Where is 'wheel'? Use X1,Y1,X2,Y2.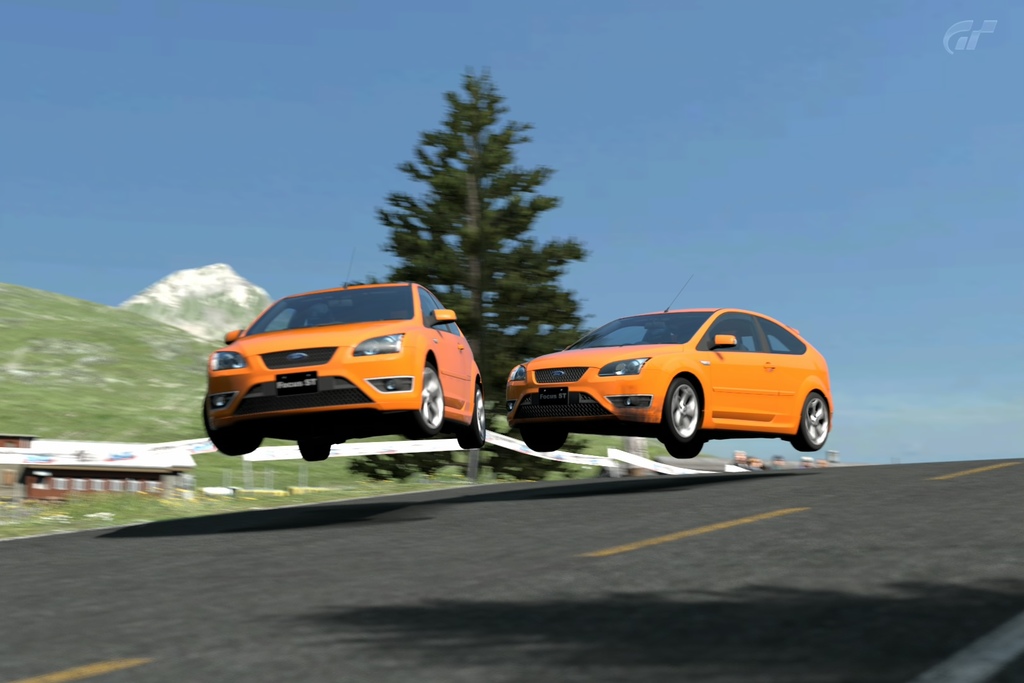
525,427,572,454.
